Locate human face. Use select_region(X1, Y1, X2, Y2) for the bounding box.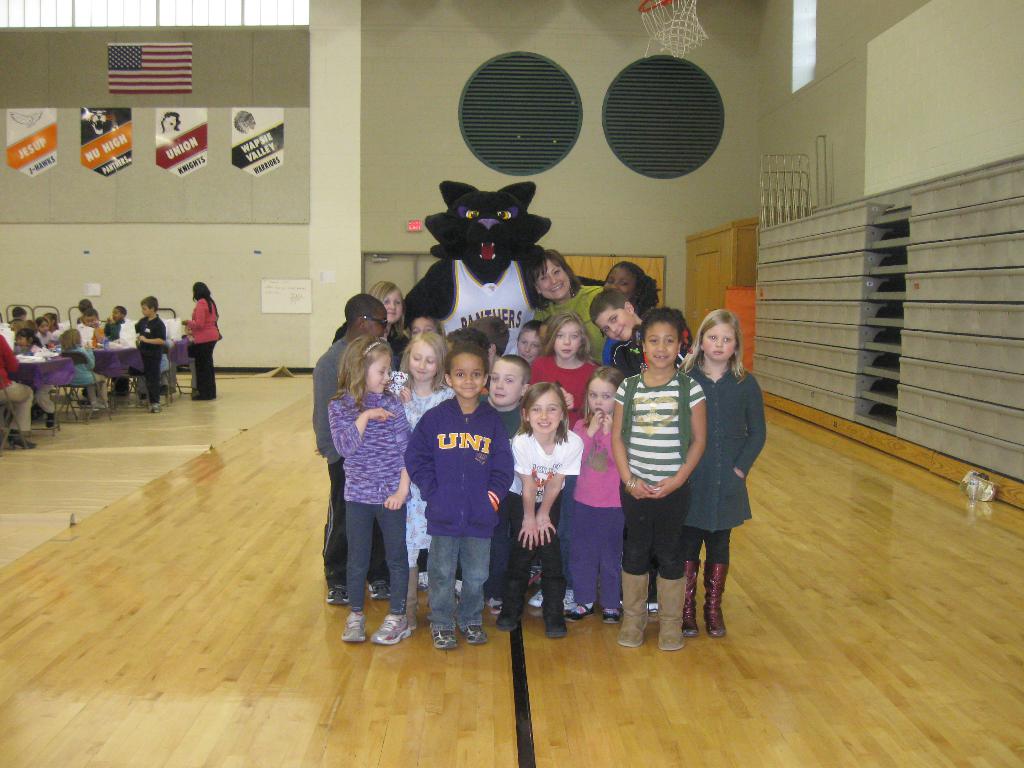
select_region(450, 352, 483, 396).
